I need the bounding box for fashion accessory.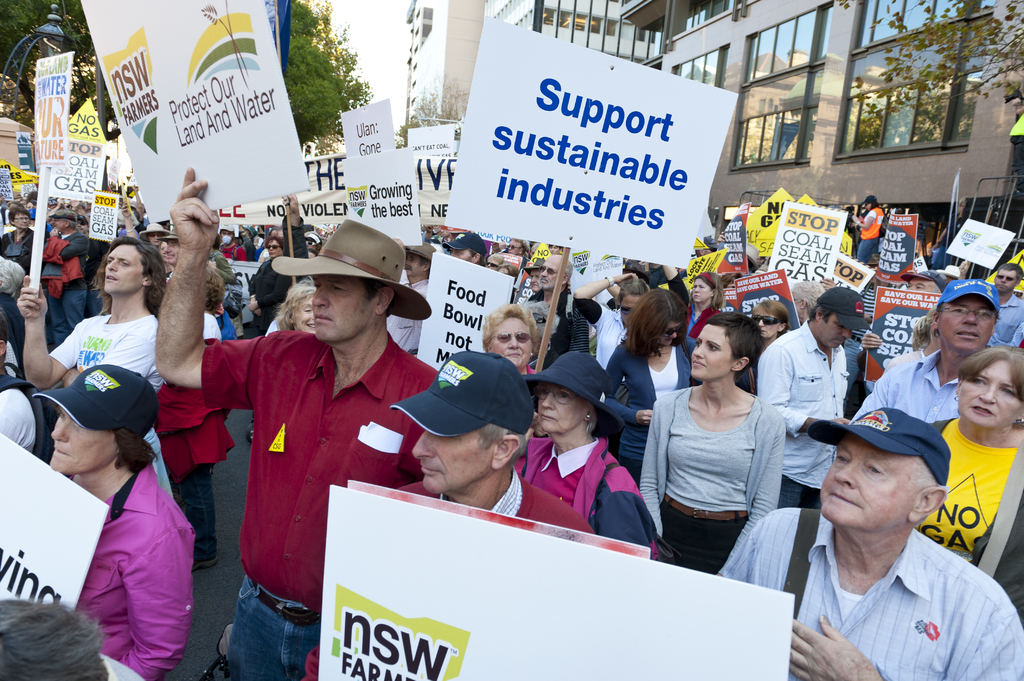
Here it is: bbox=[620, 305, 630, 315].
